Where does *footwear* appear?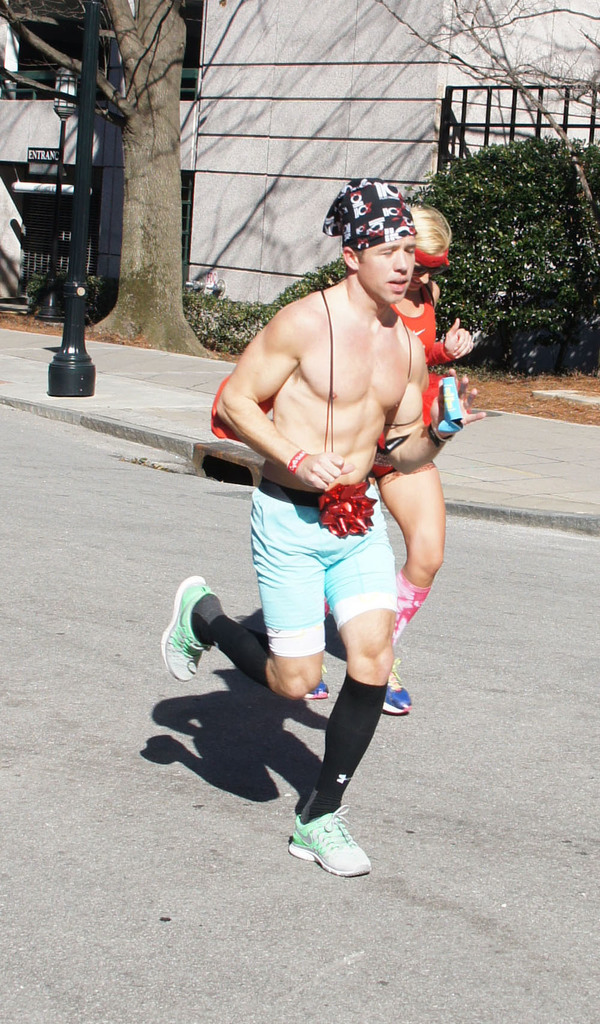
Appears at pyautogui.locateOnScreen(156, 573, 215, 685).
